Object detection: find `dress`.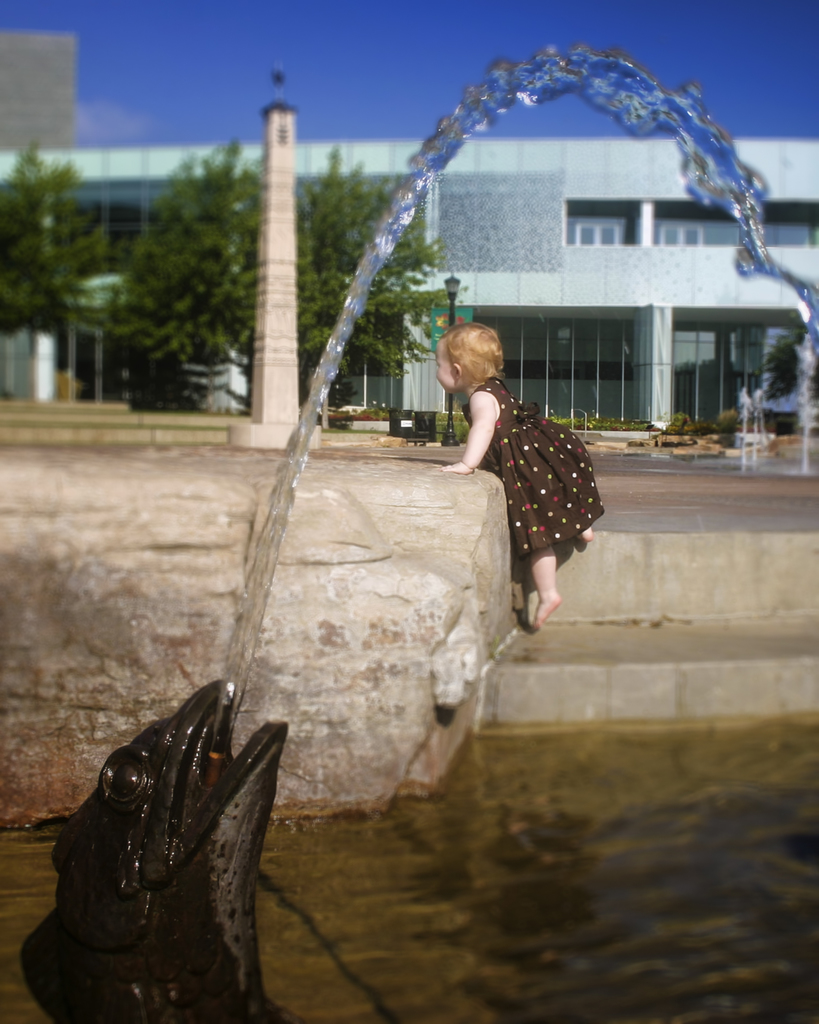
(456,373,597,561).
